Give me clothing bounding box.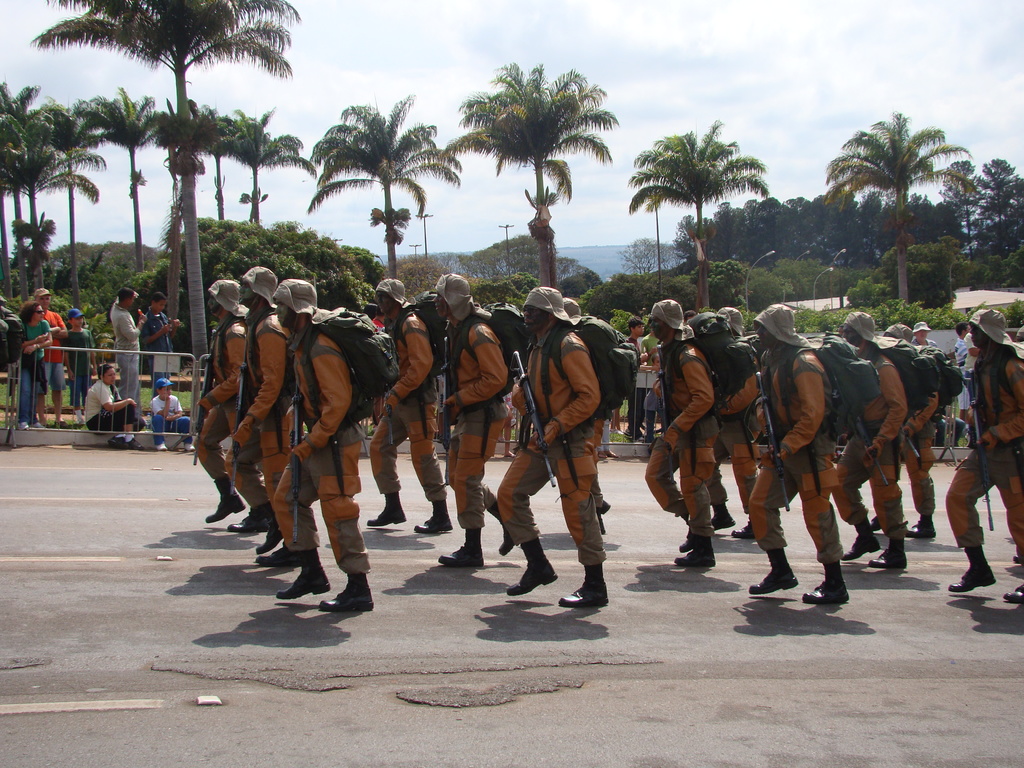
{"x1": 451, "y1": 308, "x2": 495, "y2": 534}.
